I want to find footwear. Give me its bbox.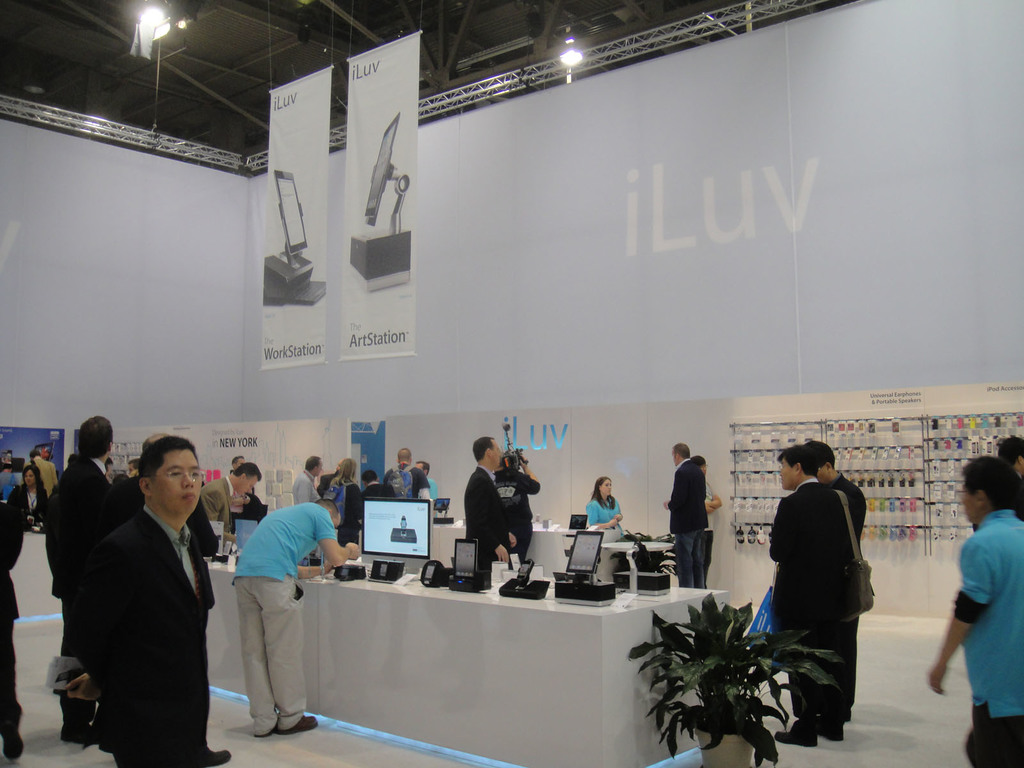
locate(812, 719, 851, 740).
